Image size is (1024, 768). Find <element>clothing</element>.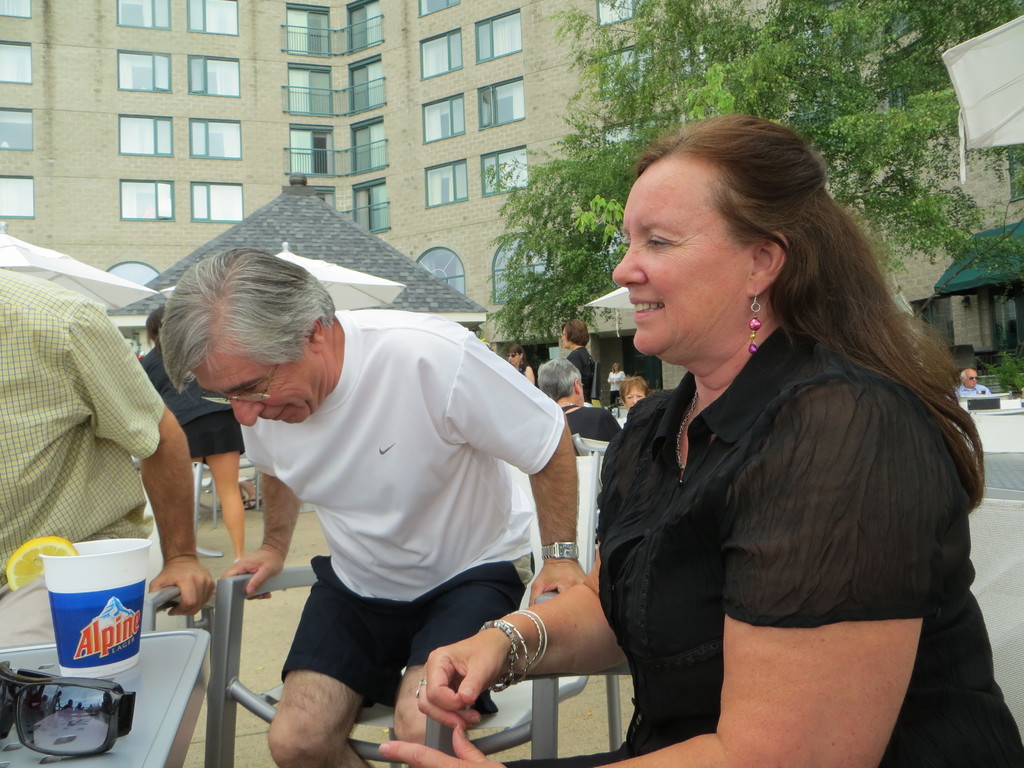
BBox(953, 381, 989, 399).
